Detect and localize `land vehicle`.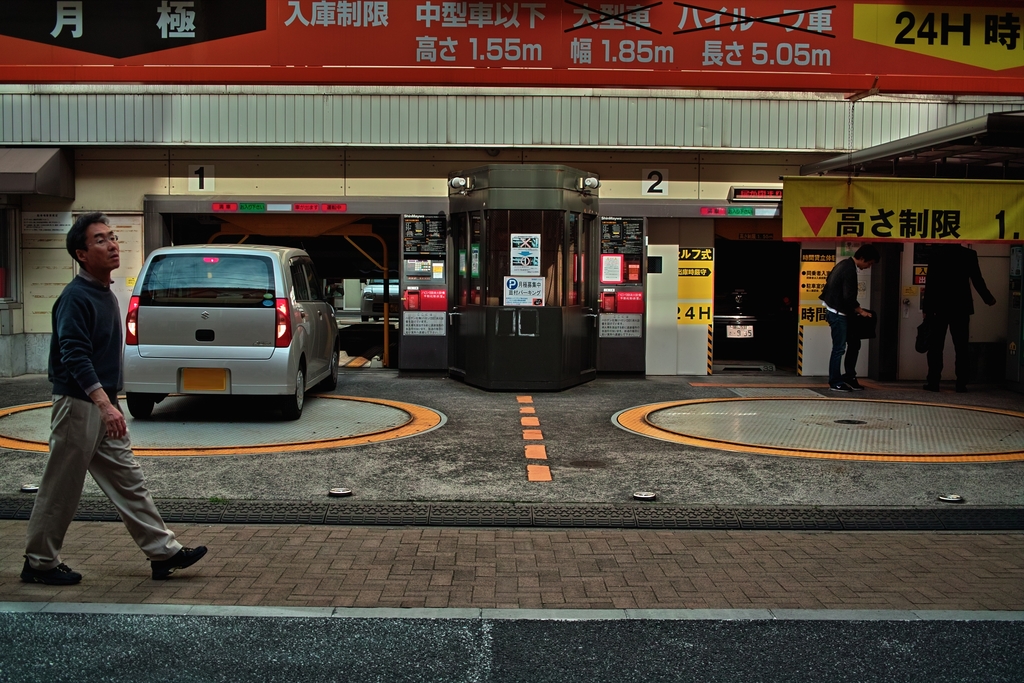
Localized at box(97, 226, 340, 407).
